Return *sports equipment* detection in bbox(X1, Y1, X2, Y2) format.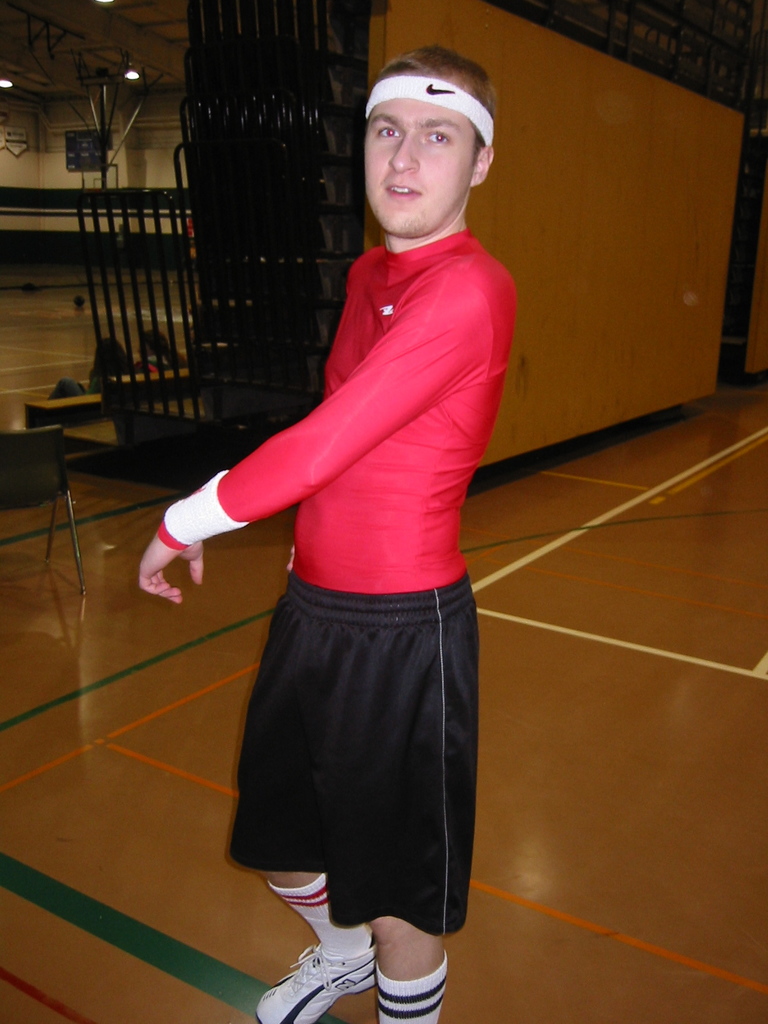
bbox(256, 945, 372, 1018).
